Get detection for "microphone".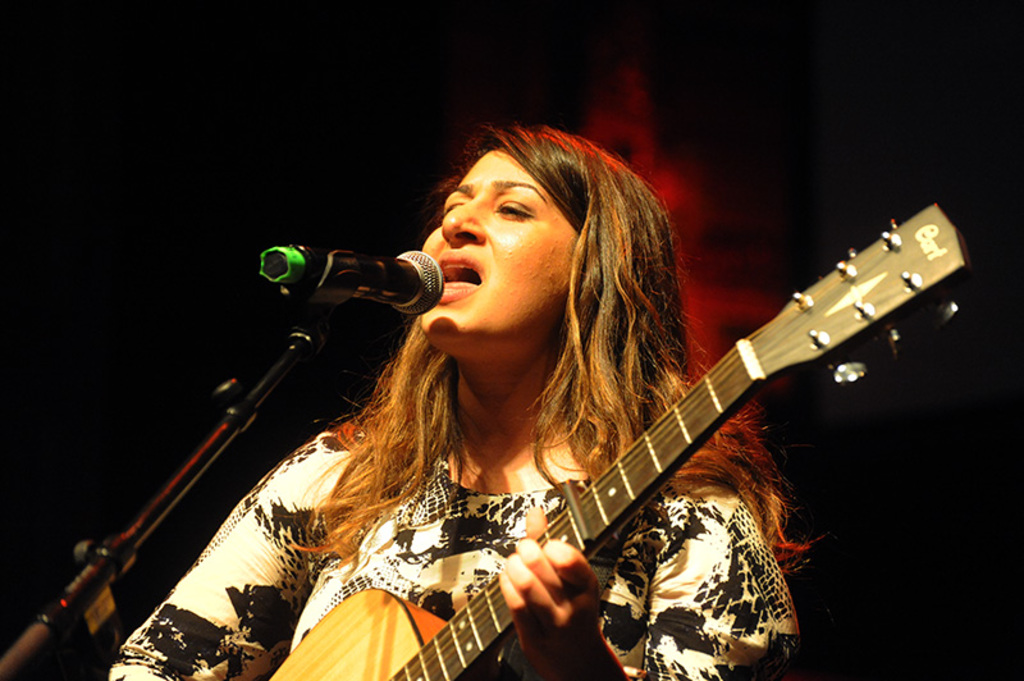
Detection: [x1=257, y1=242, x2=447, y2=317].
